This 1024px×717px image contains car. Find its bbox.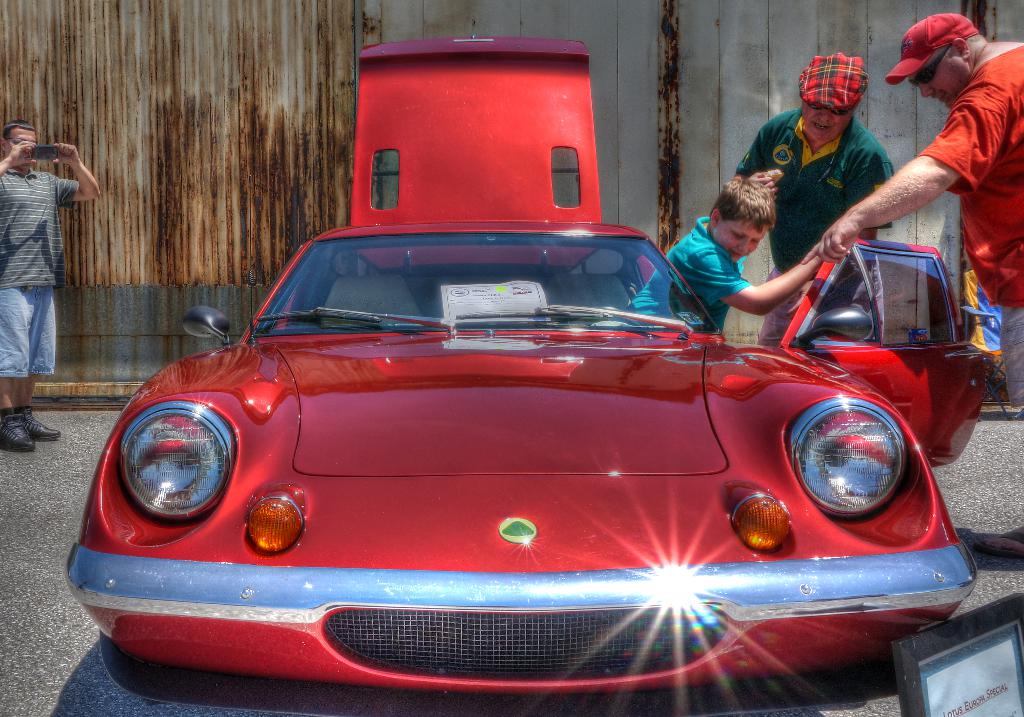
<box>67,37,993,716</box>.
